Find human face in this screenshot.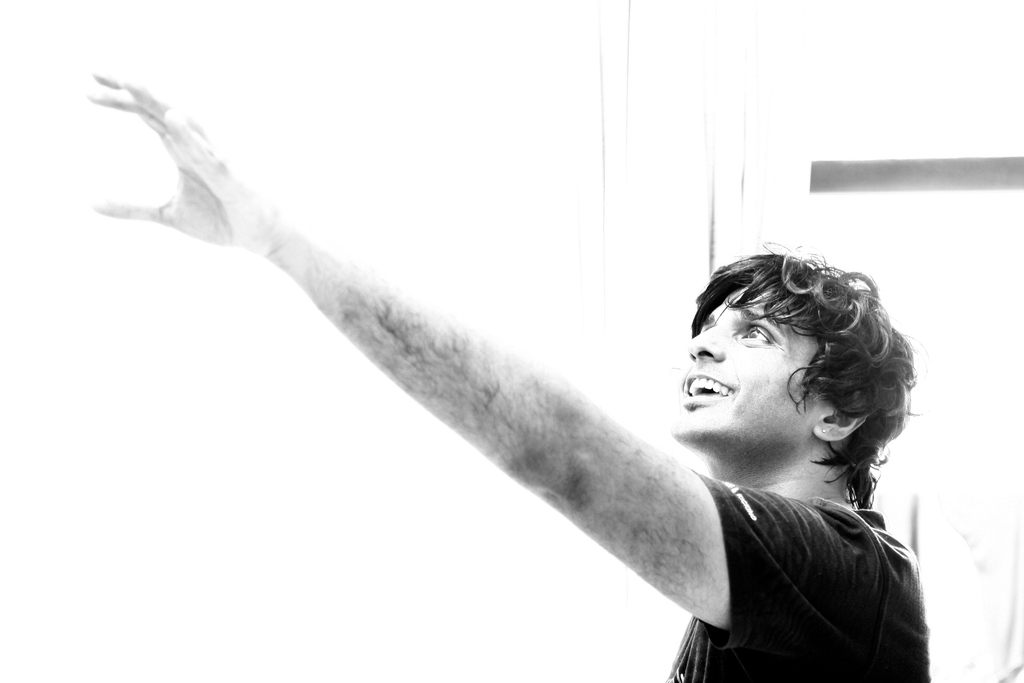
The bounding box for human face is [672, 284, 835, 444].
